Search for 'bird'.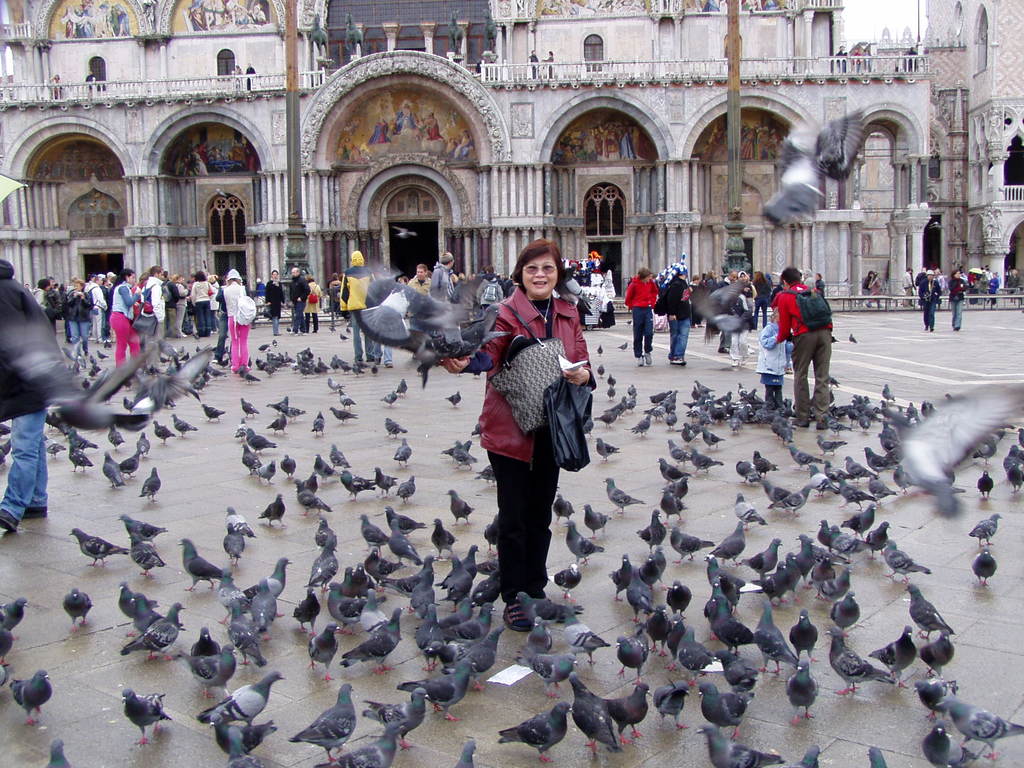
Found at box(591, 442, 616, 467).
